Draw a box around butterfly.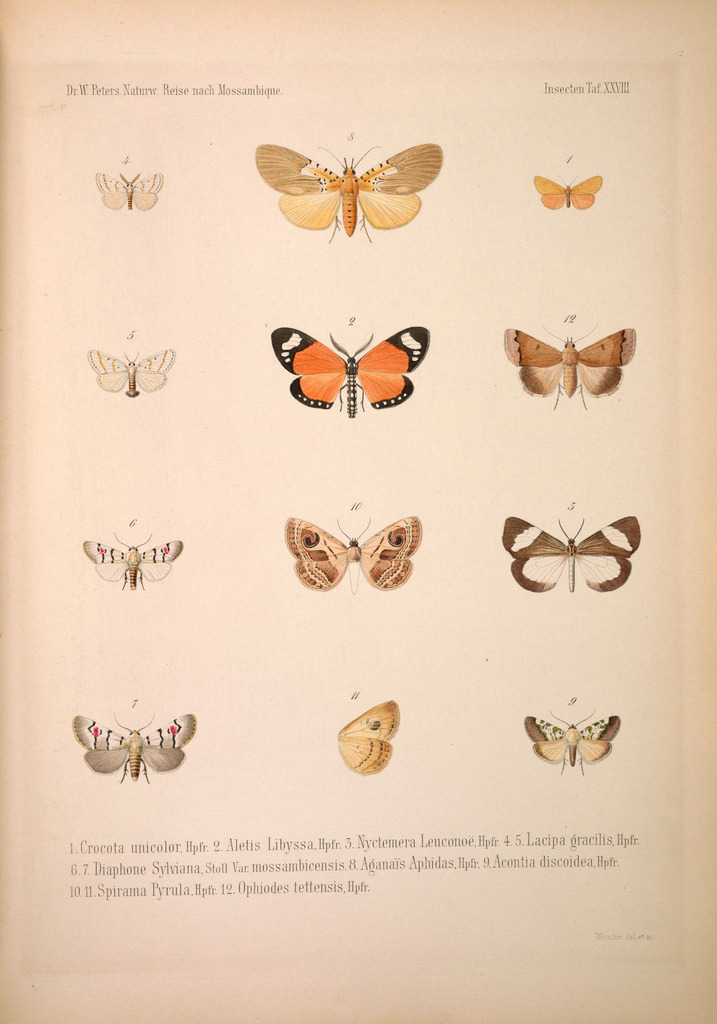
499,319,636,406.
